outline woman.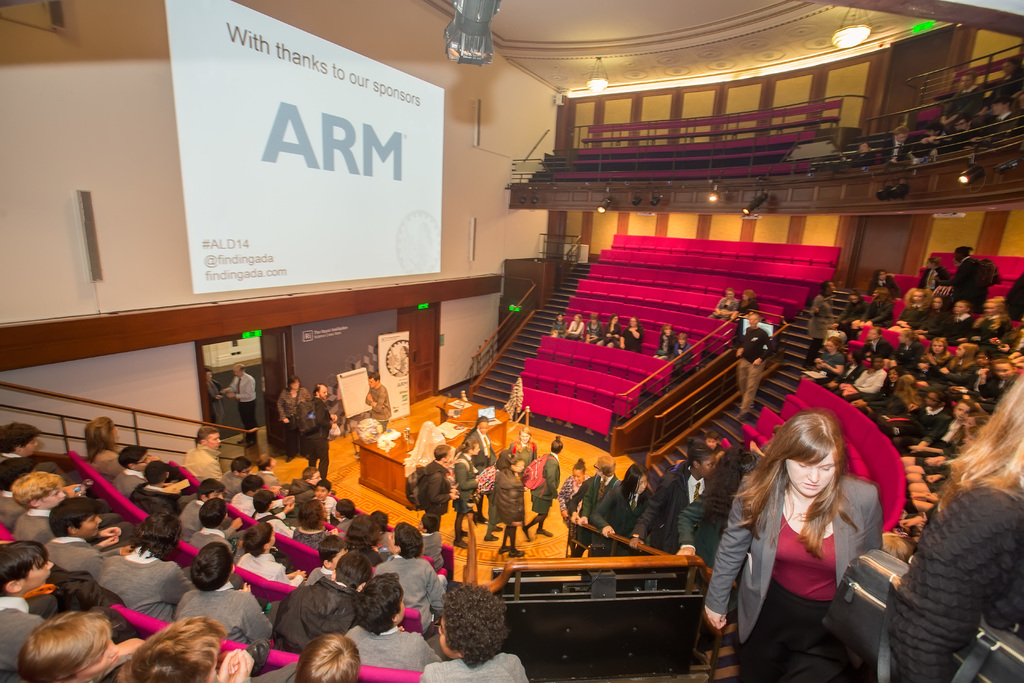
Outline: (x1=676, y1=445, x2=764, y2=569).
